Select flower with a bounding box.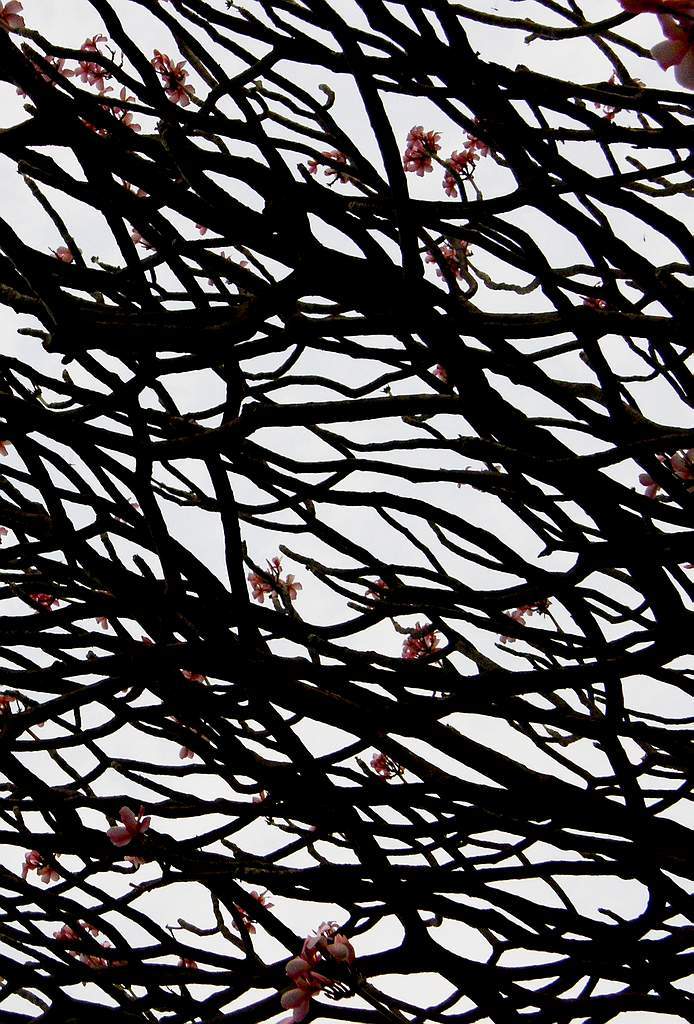
{"left": 3, "top": 53, "right": 68, "bottom": 97}.
